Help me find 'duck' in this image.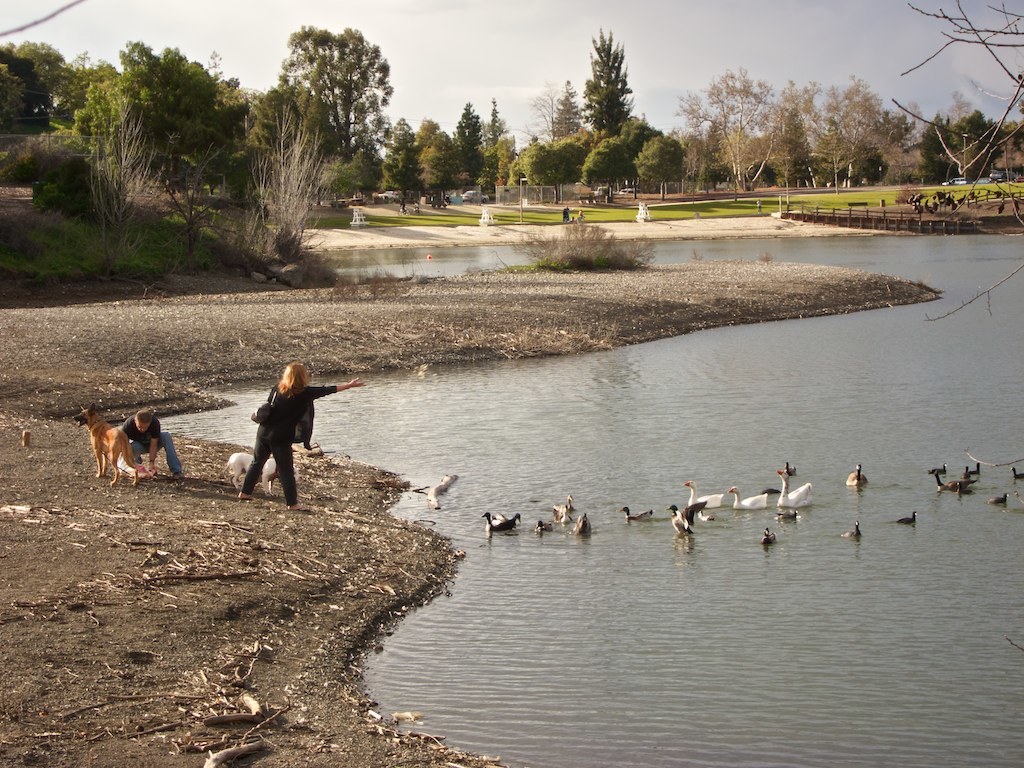
Found it: box(536, 514, 553, 532).
